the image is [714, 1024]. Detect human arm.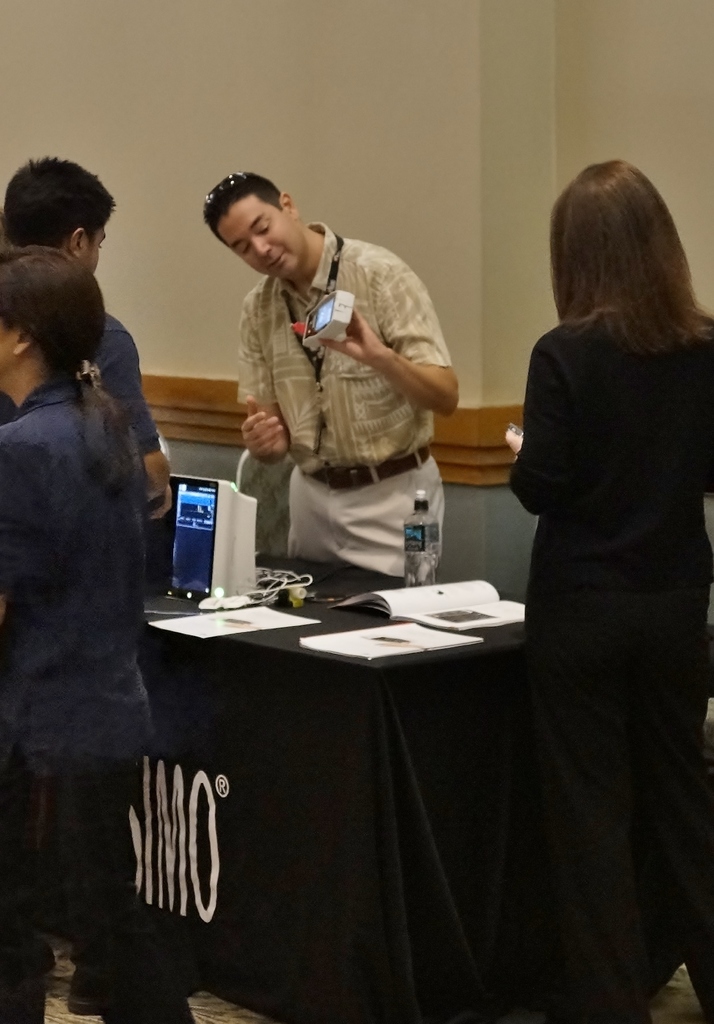
Detection: 234 316 288 462.
